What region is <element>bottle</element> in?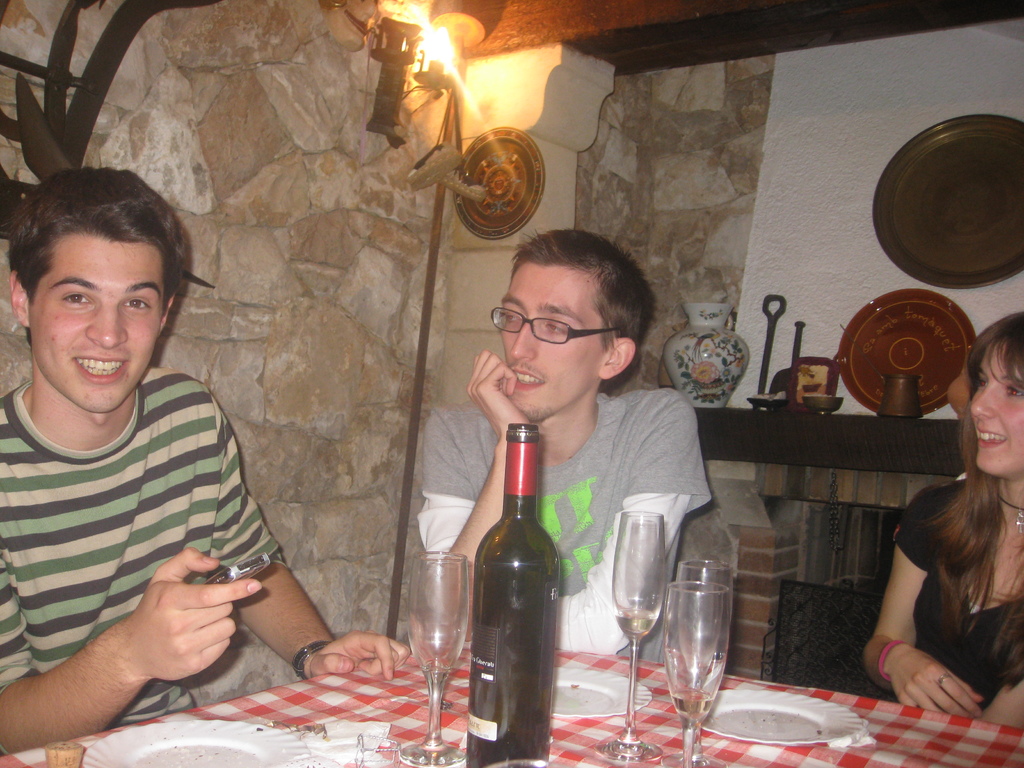
<region>465, 434, 561, 742</region>.
